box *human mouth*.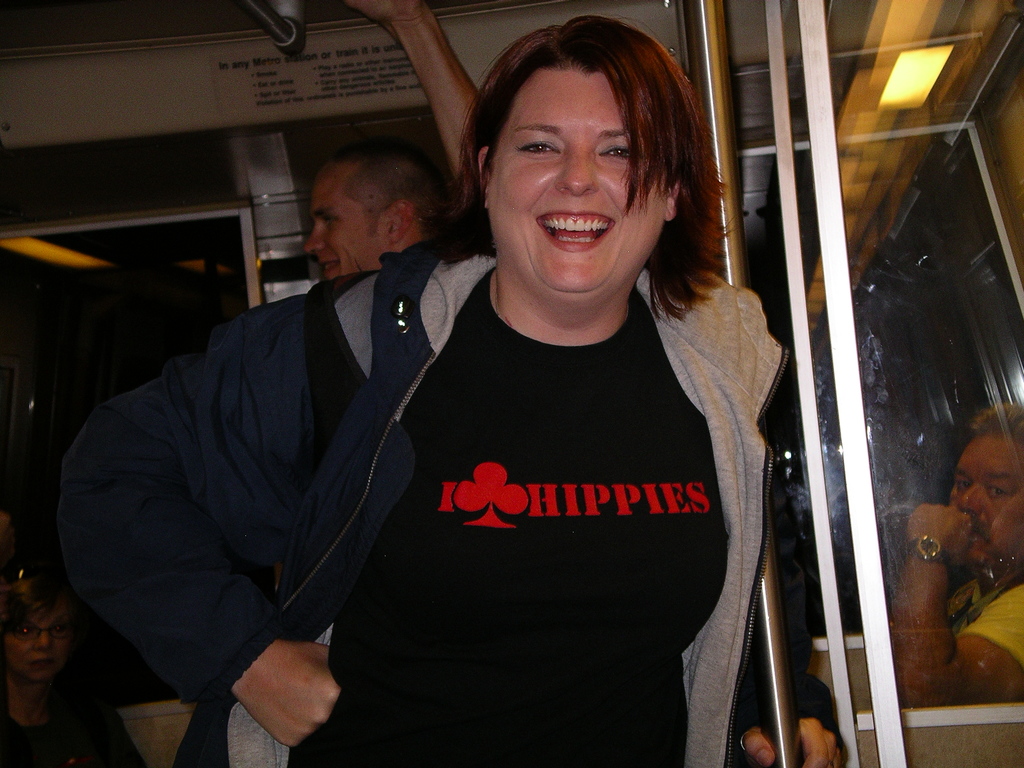
box(537, 209, 612, 250).
